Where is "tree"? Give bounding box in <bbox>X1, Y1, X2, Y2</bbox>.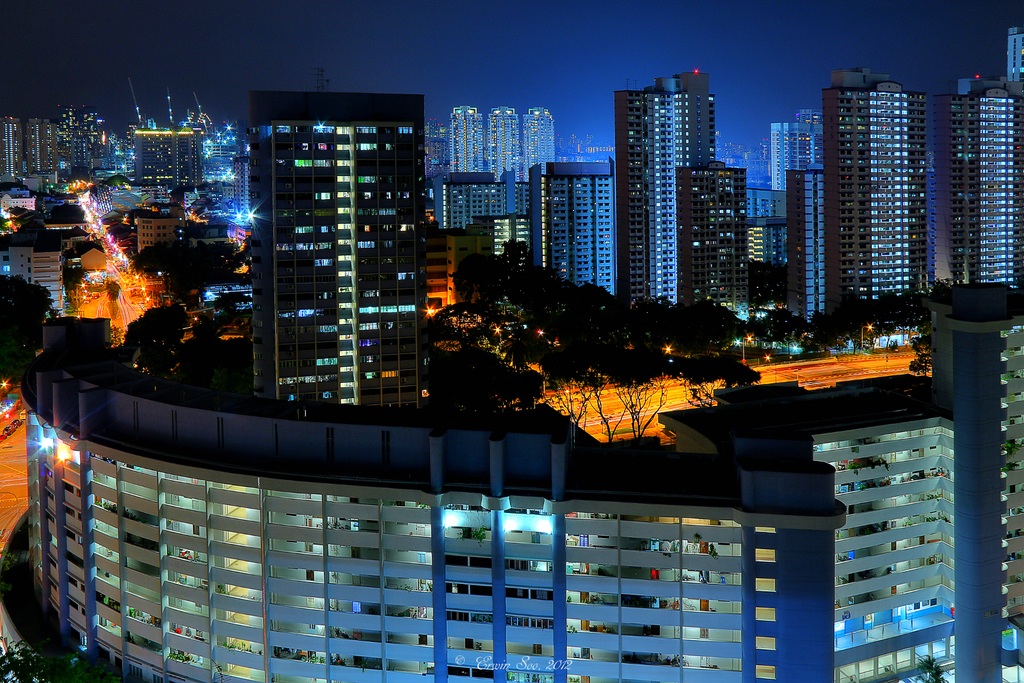
<bbox>452, 257, 752, 405</bbox>.
